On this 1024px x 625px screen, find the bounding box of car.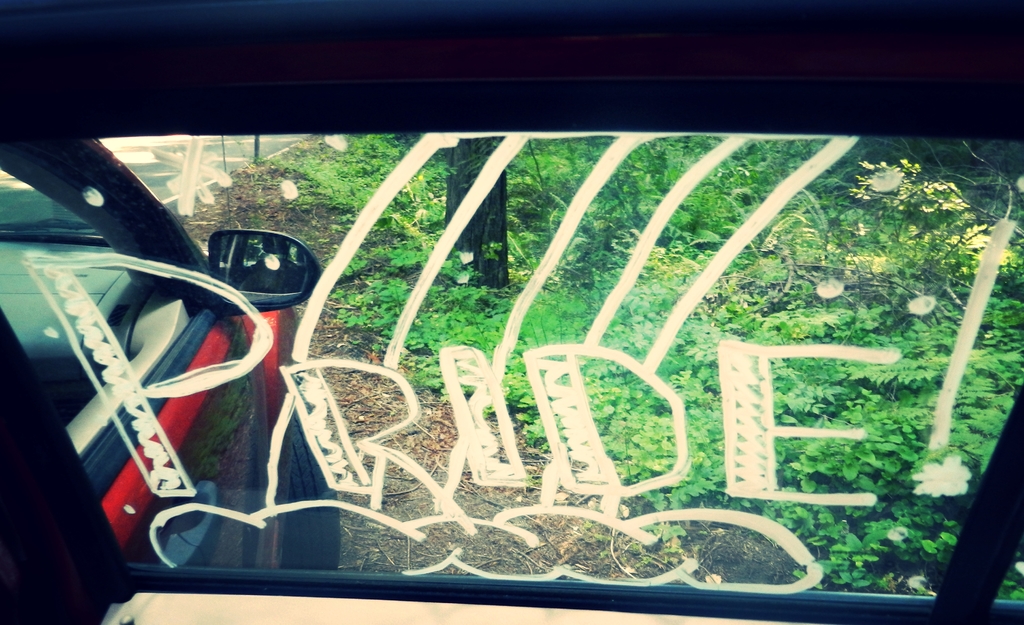
Bounding box: box(0, 0, 1023, 624).
